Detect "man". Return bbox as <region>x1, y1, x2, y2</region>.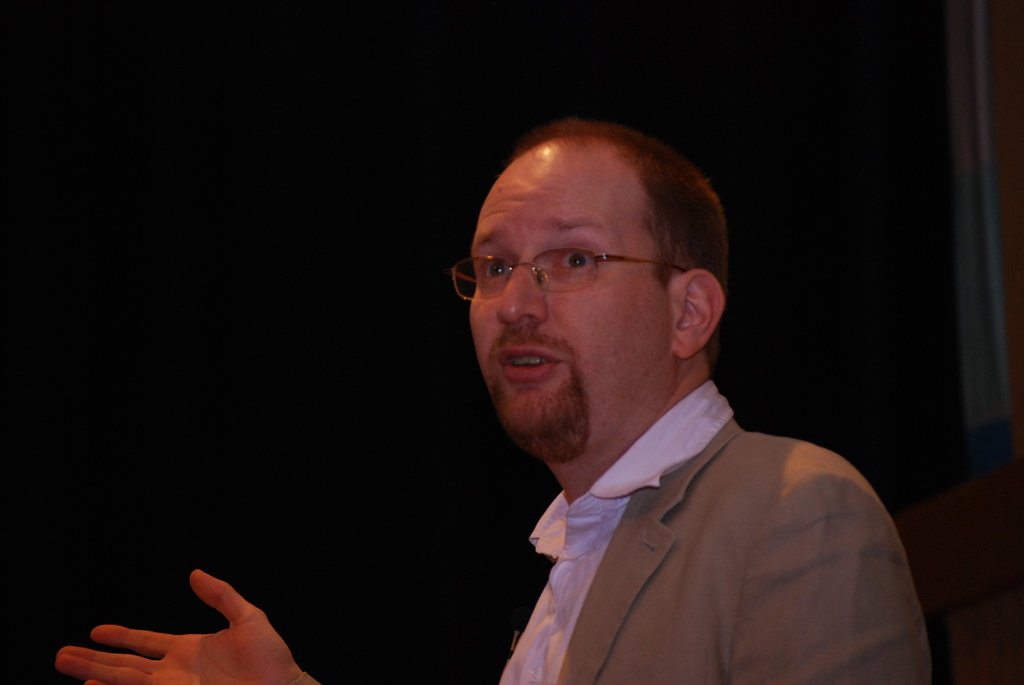
<region>45, 117, 944, 684</region>.
